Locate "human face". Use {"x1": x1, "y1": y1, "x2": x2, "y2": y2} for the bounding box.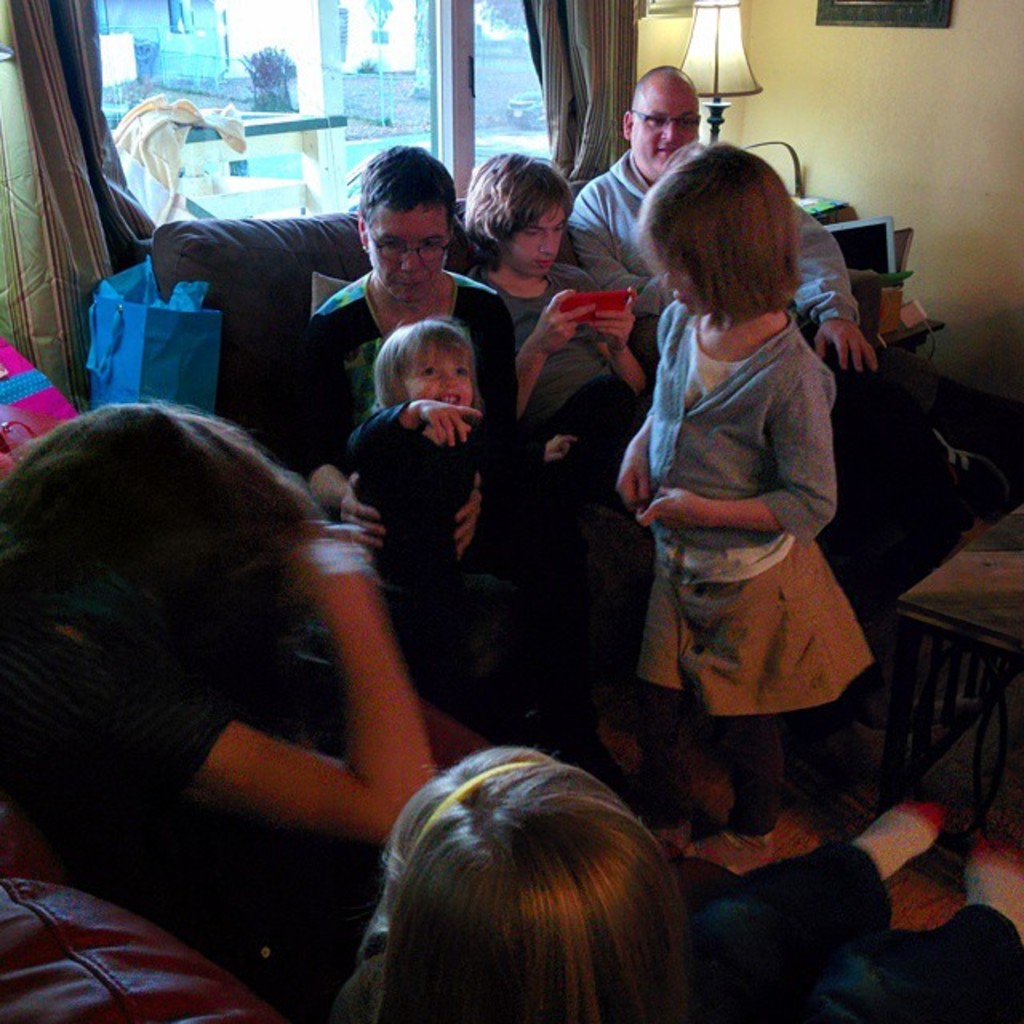
{"x1": 632, "y1": 93, "x2": 698, "y2": 170}.
